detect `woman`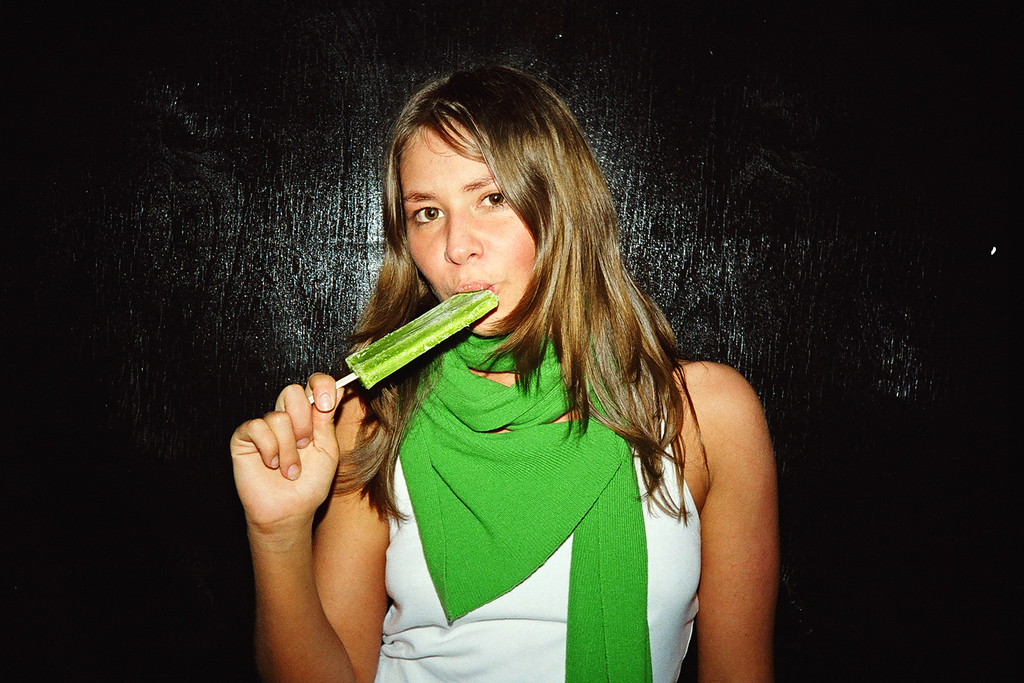
233,67,797,678
